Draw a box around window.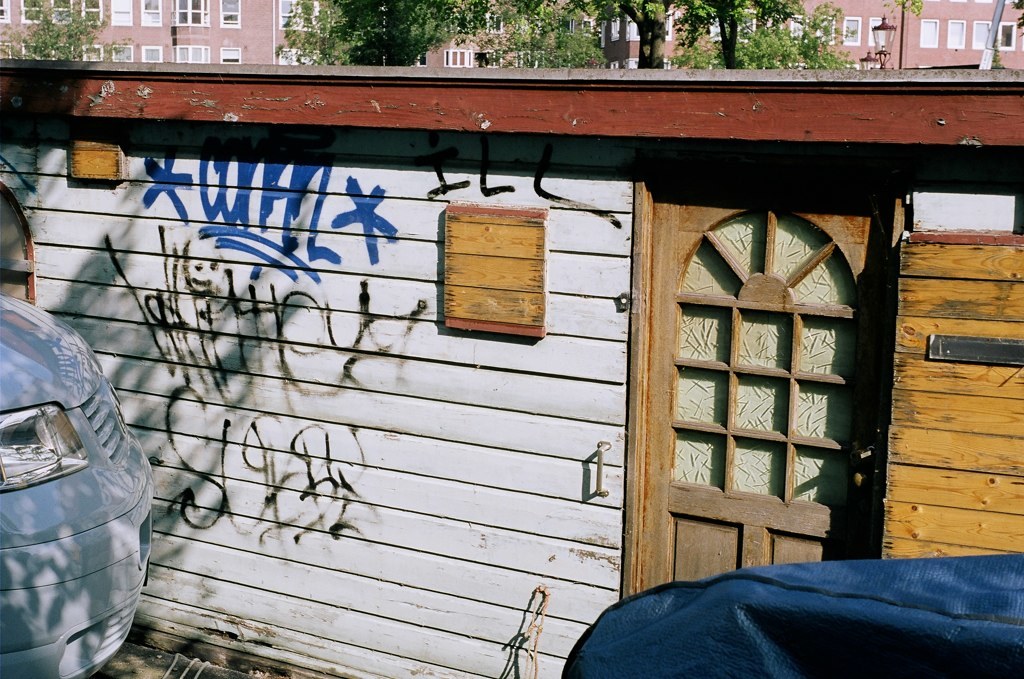
crop(444, 47, 474, 67).
